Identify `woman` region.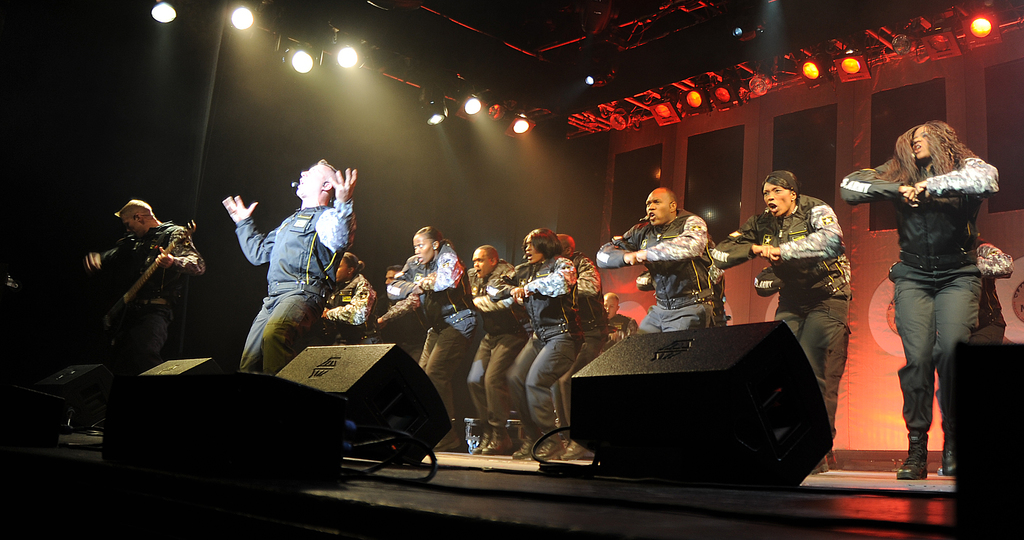
Region: [x1=485, y1=225, x2=584, y2=457].
